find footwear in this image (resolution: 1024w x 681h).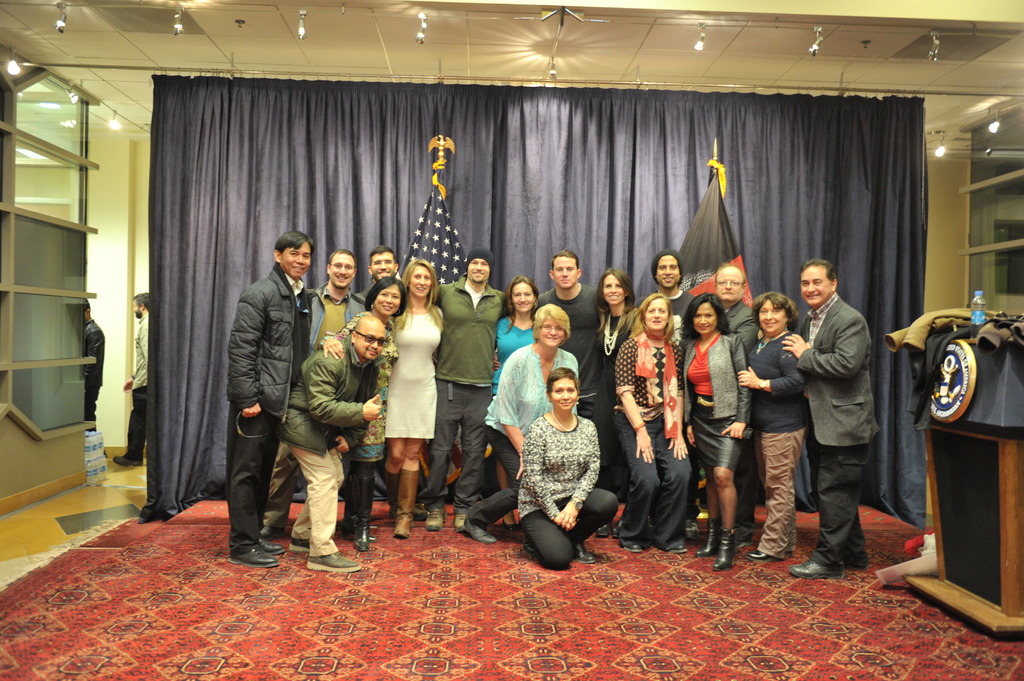
<region>504, 520, 517, 531</region>.
